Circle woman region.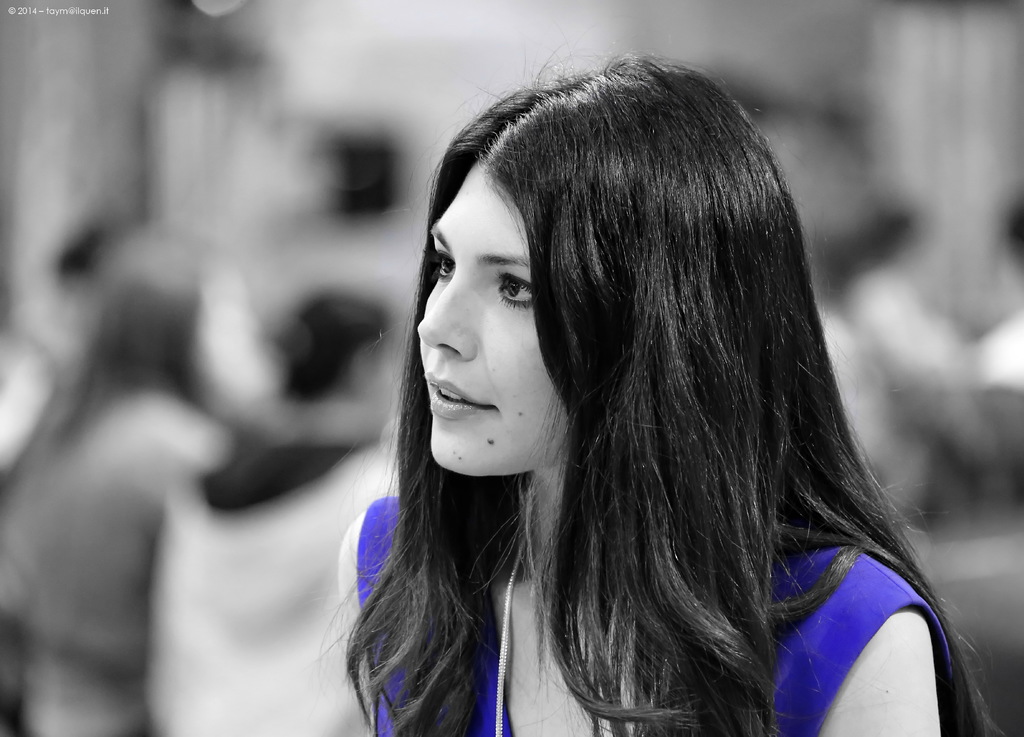
Region: (300, 31, 1005, 736).
